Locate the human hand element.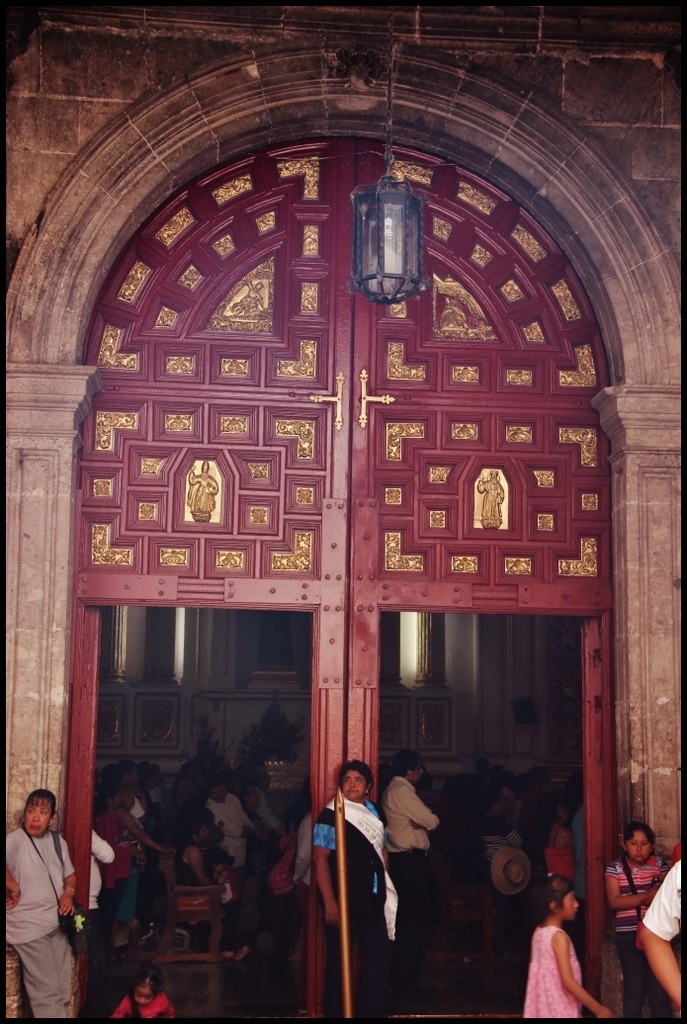
Element bbox: rect(7, 883, 21, 914).
